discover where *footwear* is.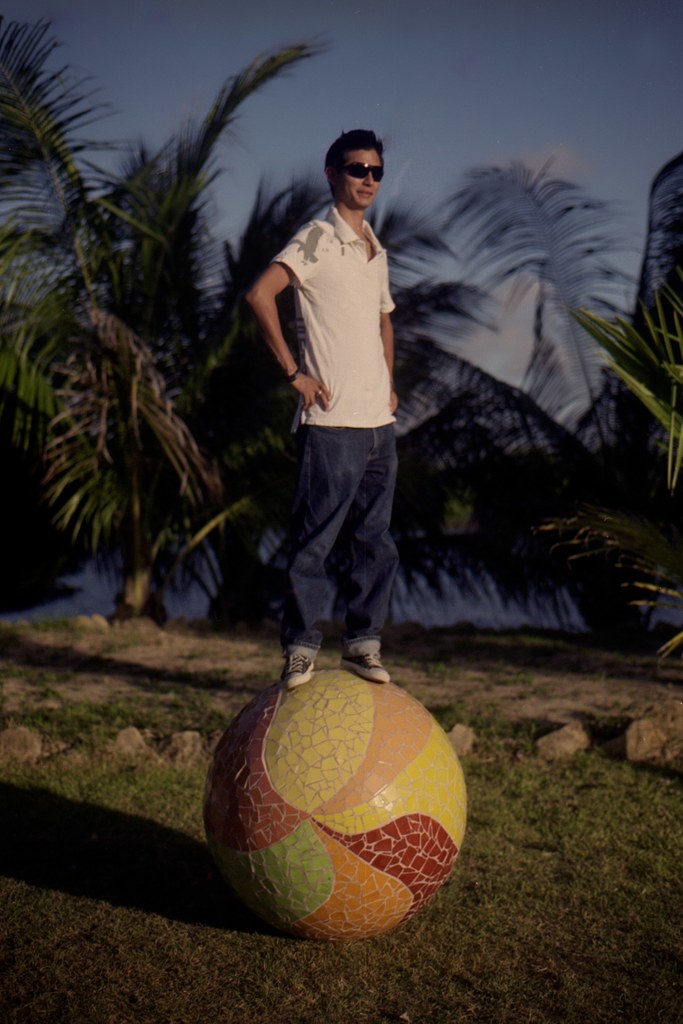
Discovered at x1=278, y1=648, x2=331, y2=693.
